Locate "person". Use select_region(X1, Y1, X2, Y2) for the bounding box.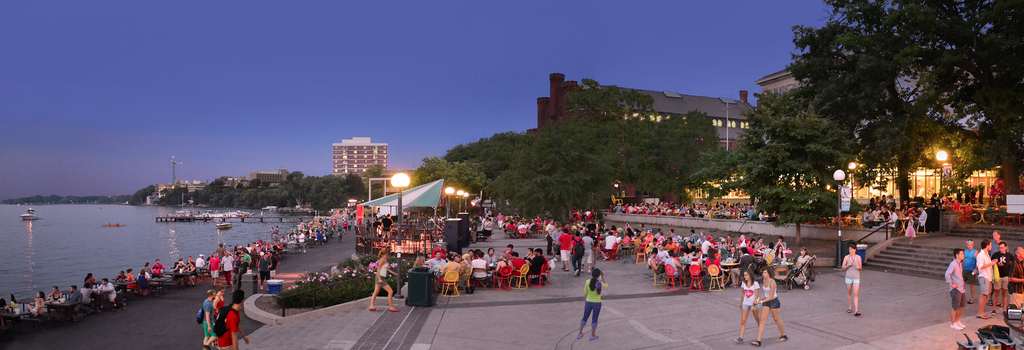
select_region(92, 278, 116, 301).
